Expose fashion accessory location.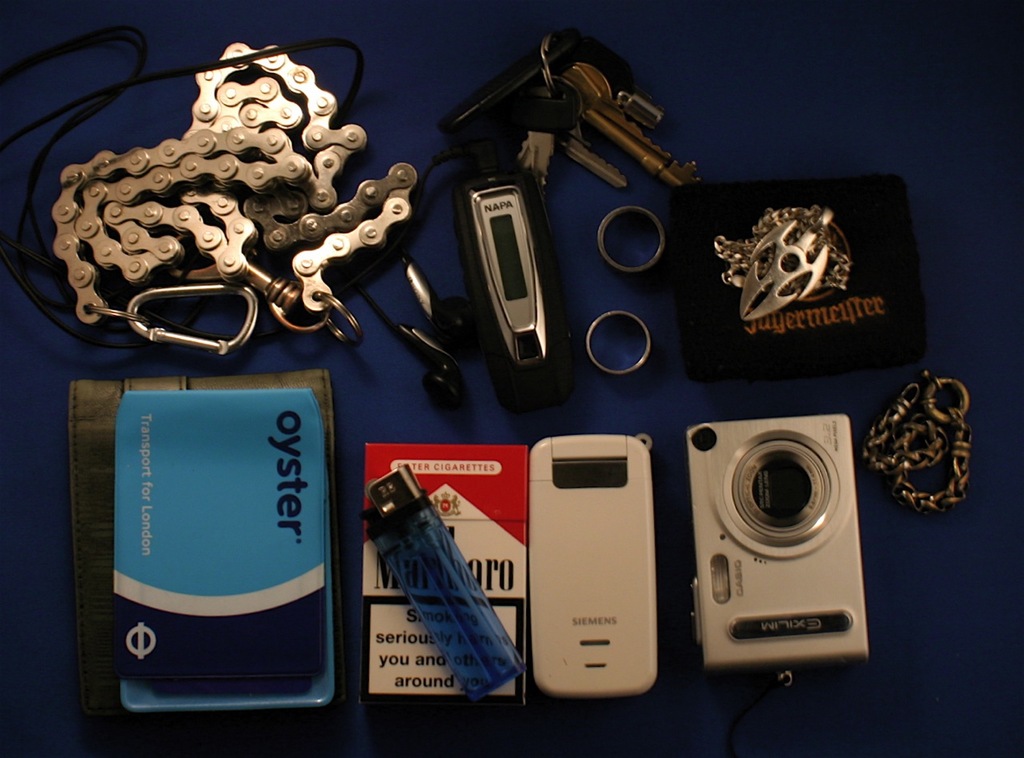
Exposed at crop(711, 202, 854, 322).
